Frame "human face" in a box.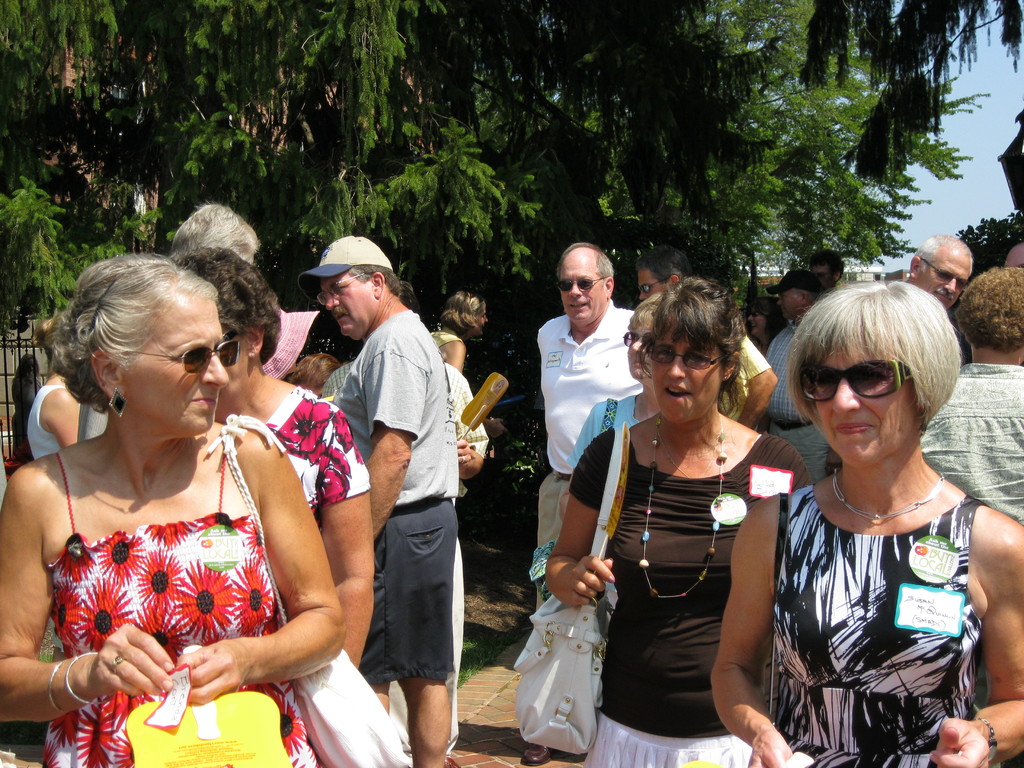
776 289 799 319.
